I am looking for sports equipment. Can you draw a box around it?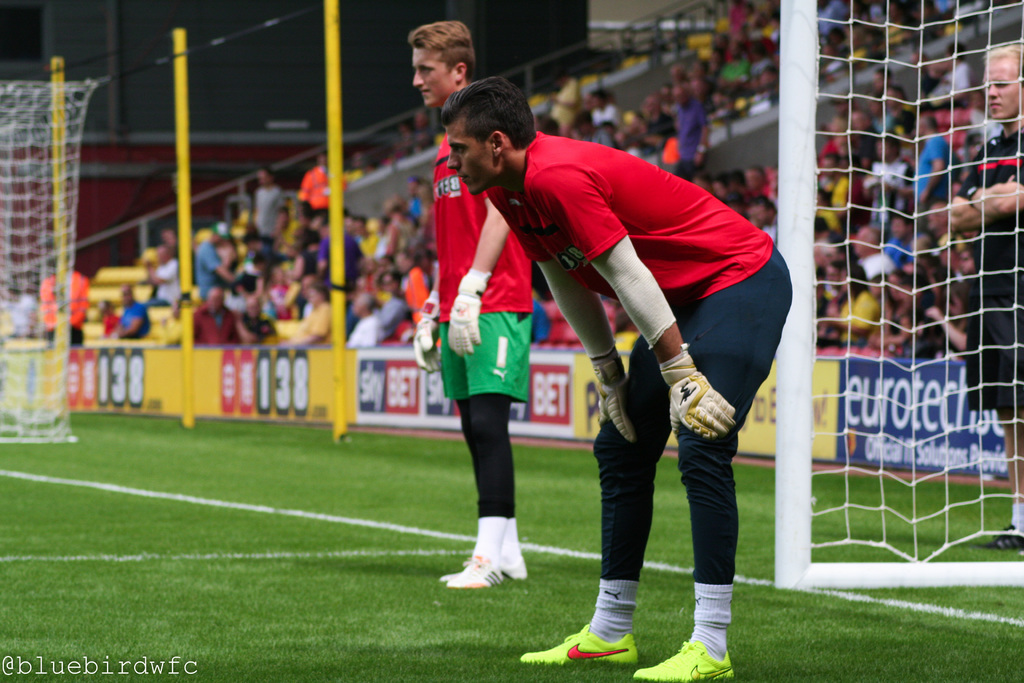
Sure, the bounding box is 593 349 639 445.
